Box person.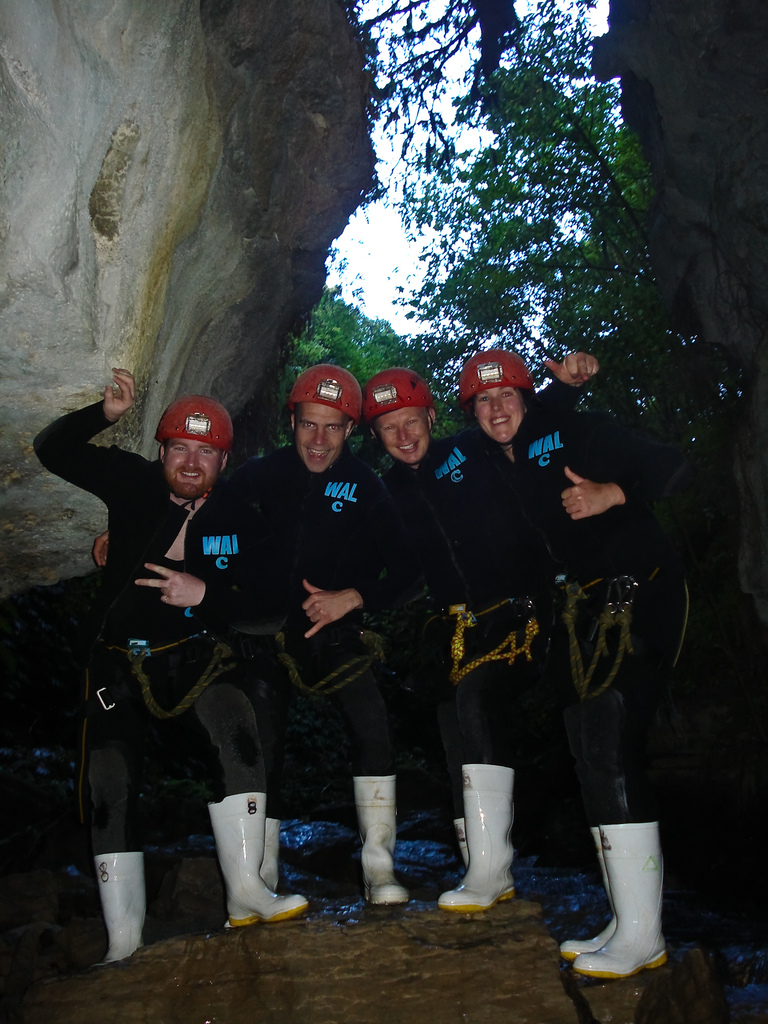
467, 385, 684, 988.
